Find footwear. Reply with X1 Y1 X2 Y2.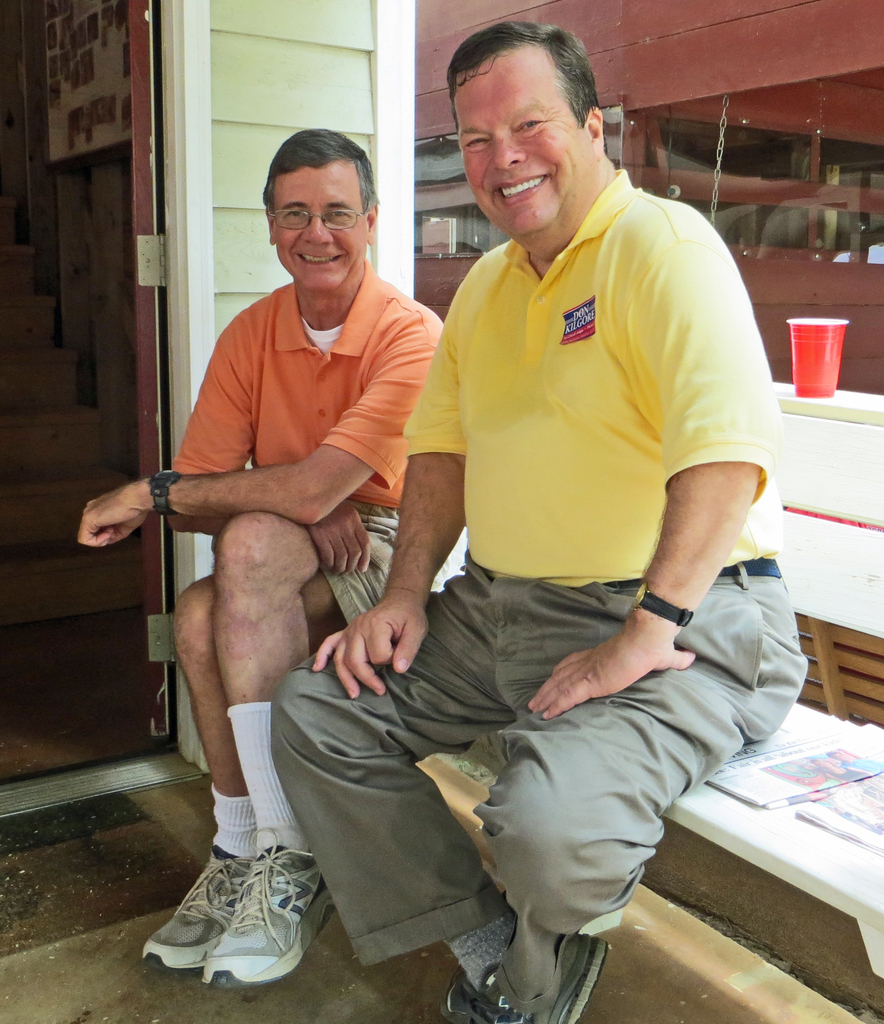
202 821 331 993.
